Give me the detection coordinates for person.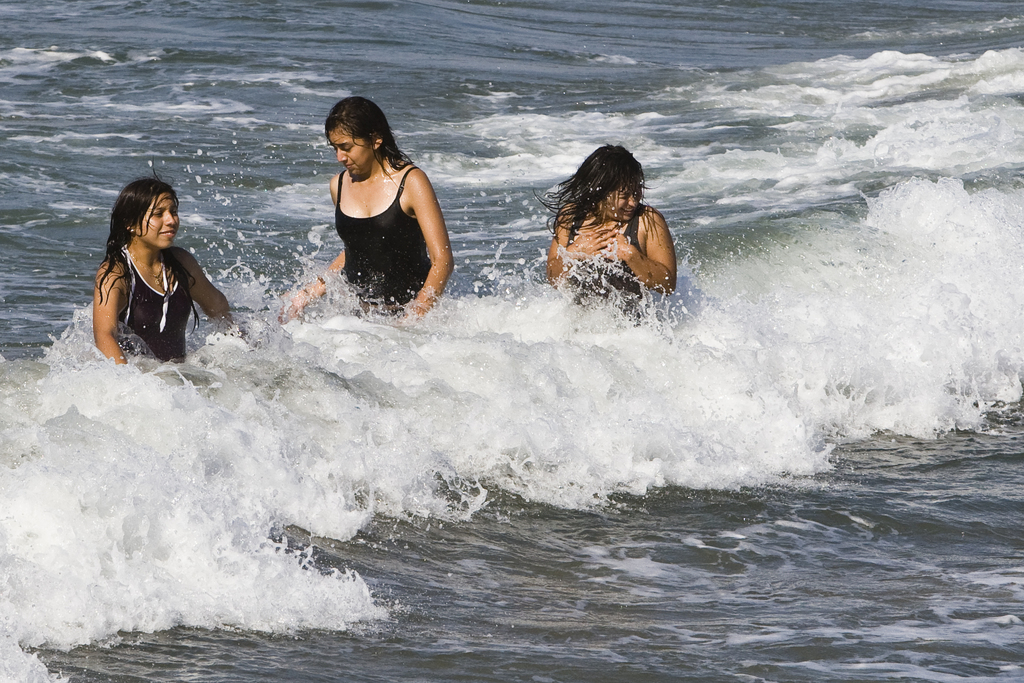
detection(543, 145, 678, 324).
